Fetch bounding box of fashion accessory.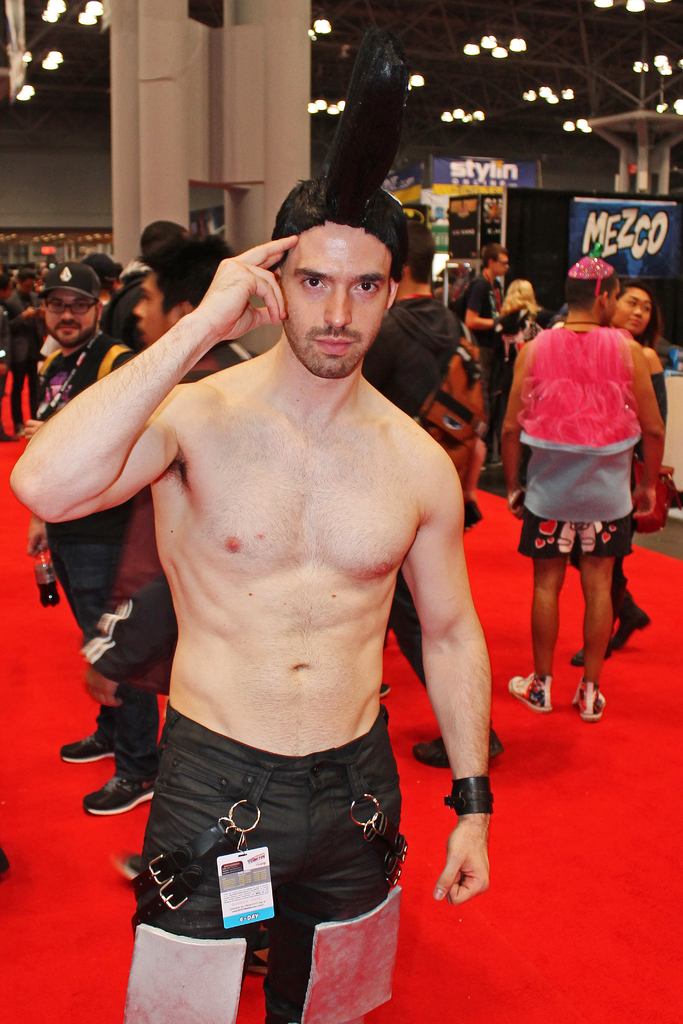
Bbox: <region>568, 643, 614, 666</region>.
